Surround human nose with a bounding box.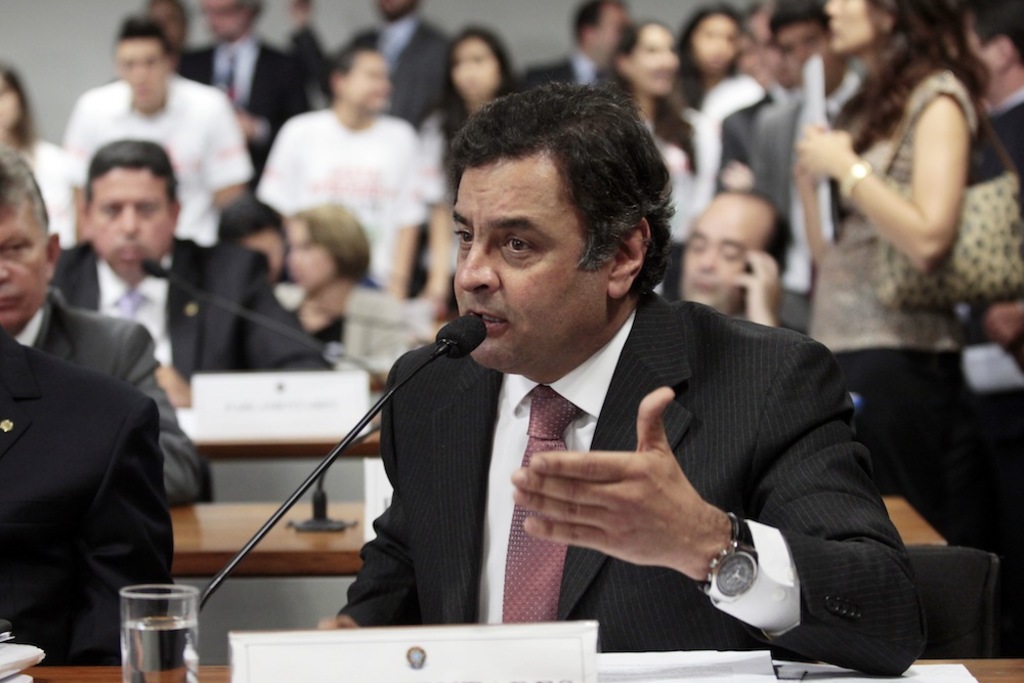
[697,245,717,267].
